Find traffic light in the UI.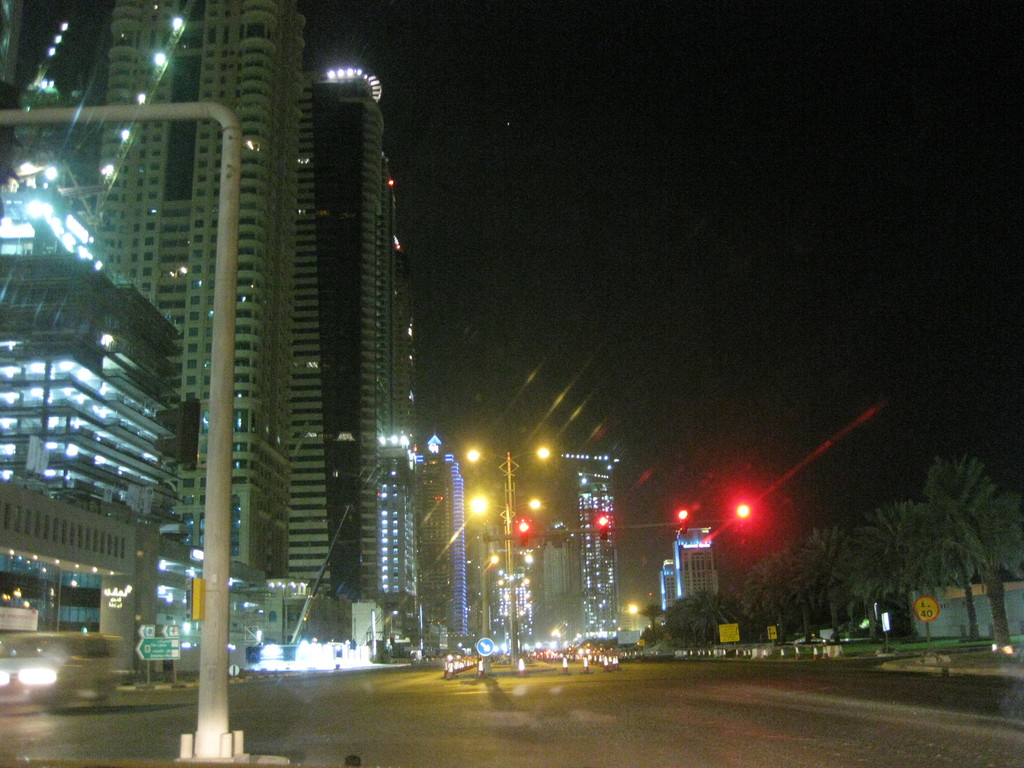
UI element at <region>514, 518, 527, 547</region>.
